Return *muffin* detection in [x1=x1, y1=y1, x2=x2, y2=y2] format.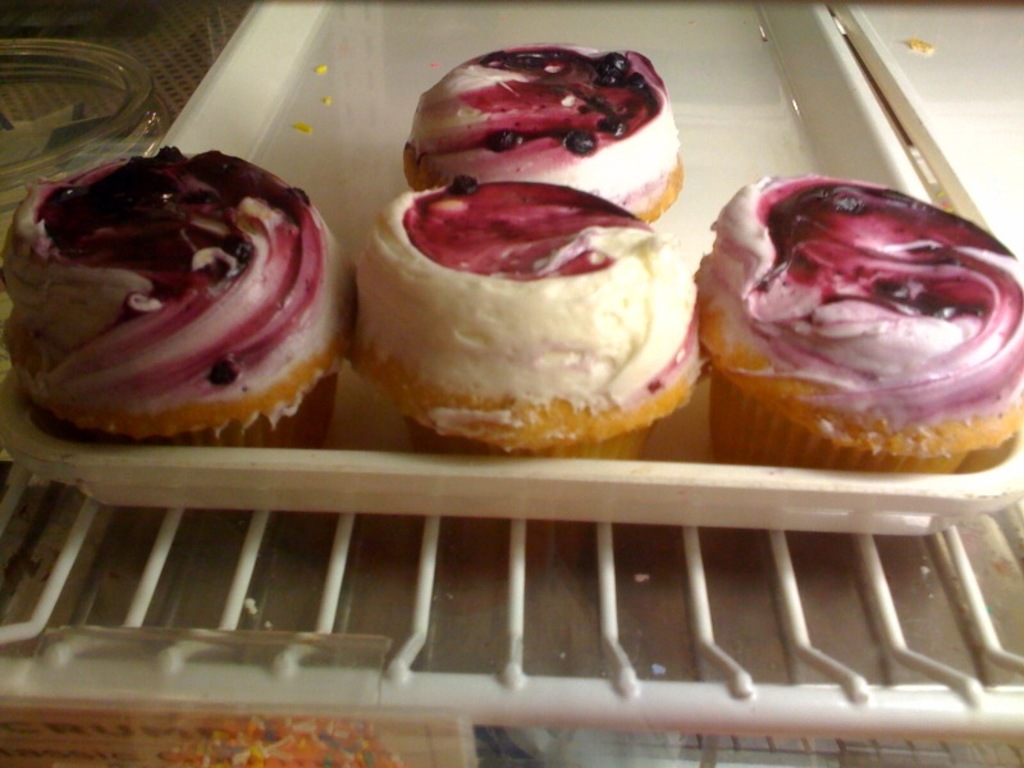
[x1=51, y1=127, x2=342, y2=442].
